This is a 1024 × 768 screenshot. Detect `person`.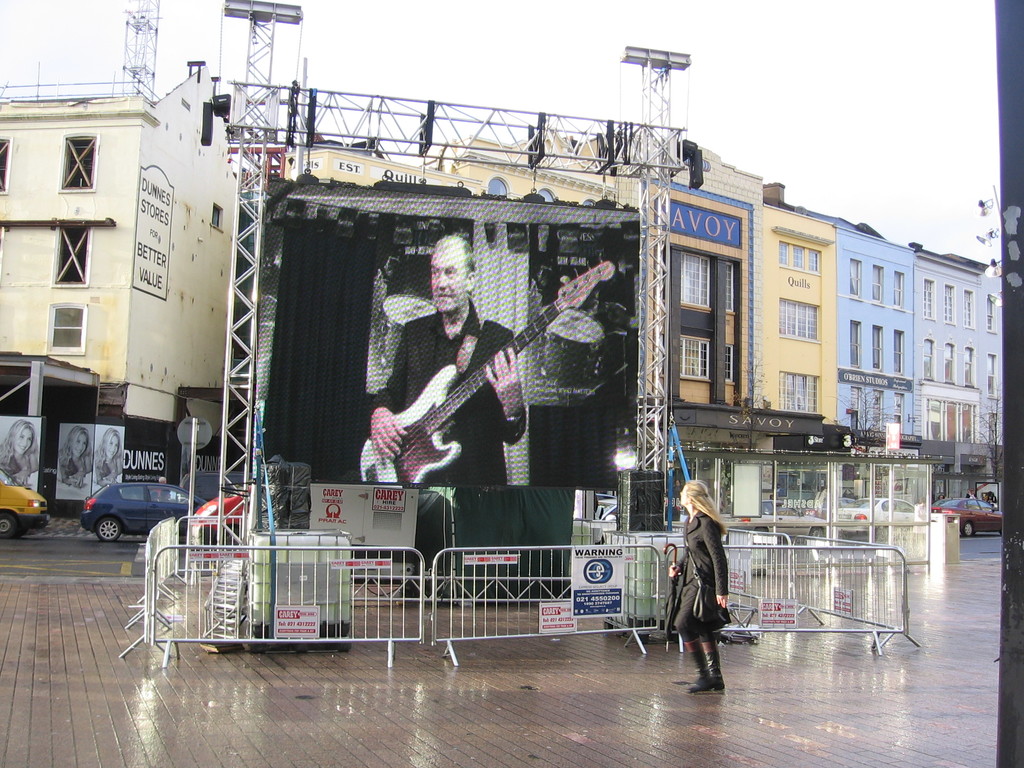
region(669, 486, 730, 691).
